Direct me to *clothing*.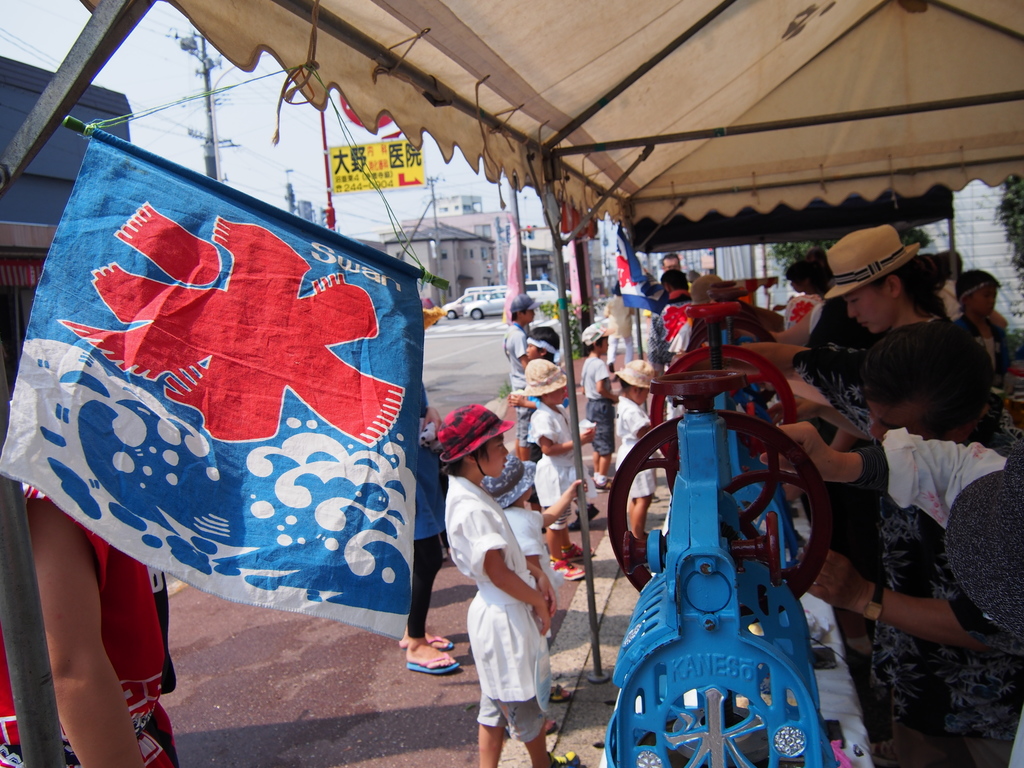
Direction: (left=866, top=463, right=1023, bottom=653).
